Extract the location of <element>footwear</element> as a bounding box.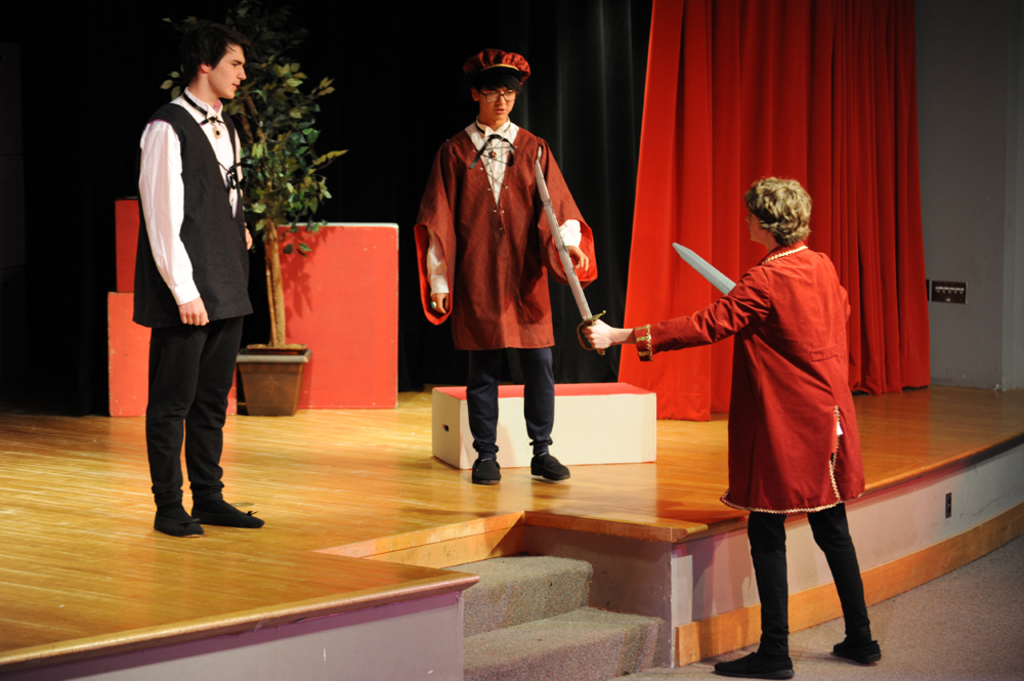
crop(528, 452, 571, 479).
